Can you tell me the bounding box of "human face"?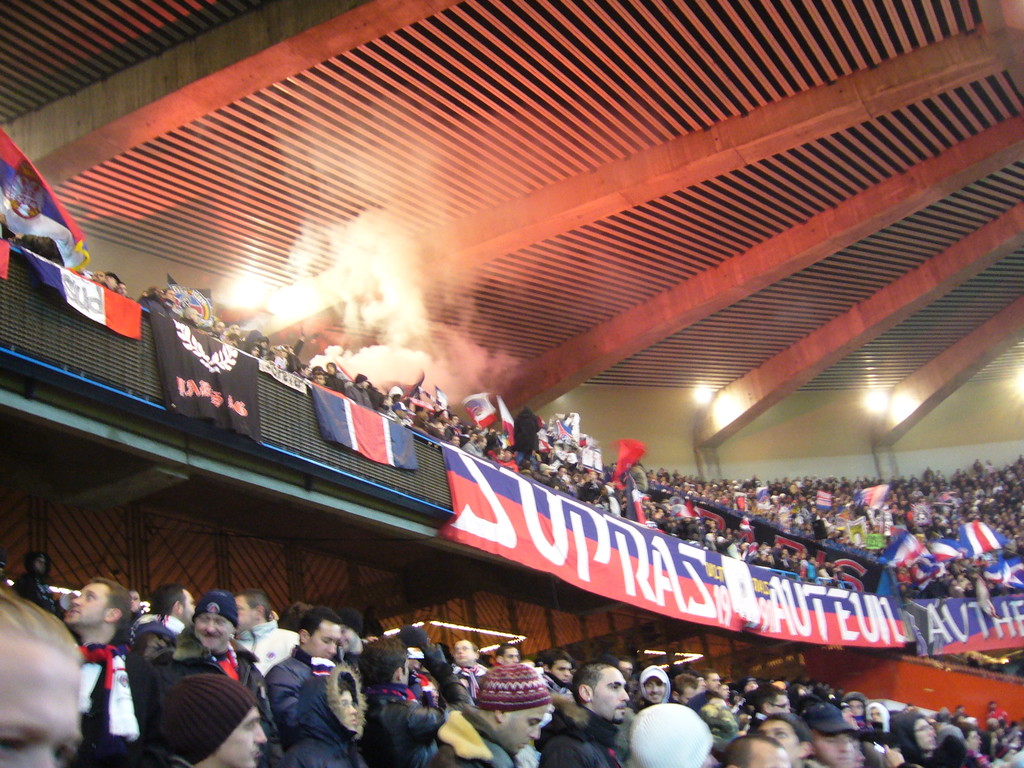
{"x1": 63, "y1": 582, "x2": 111, "y2": 627}.
